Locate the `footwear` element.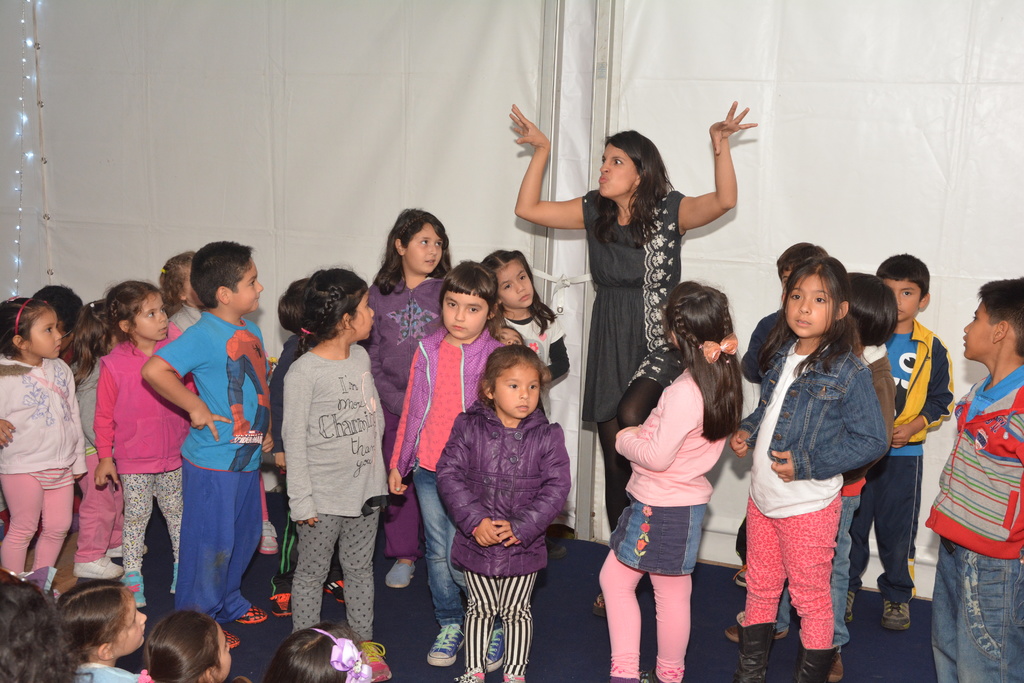
Element bbox: <bbox>229, 607, 266, 628</bbox>.
